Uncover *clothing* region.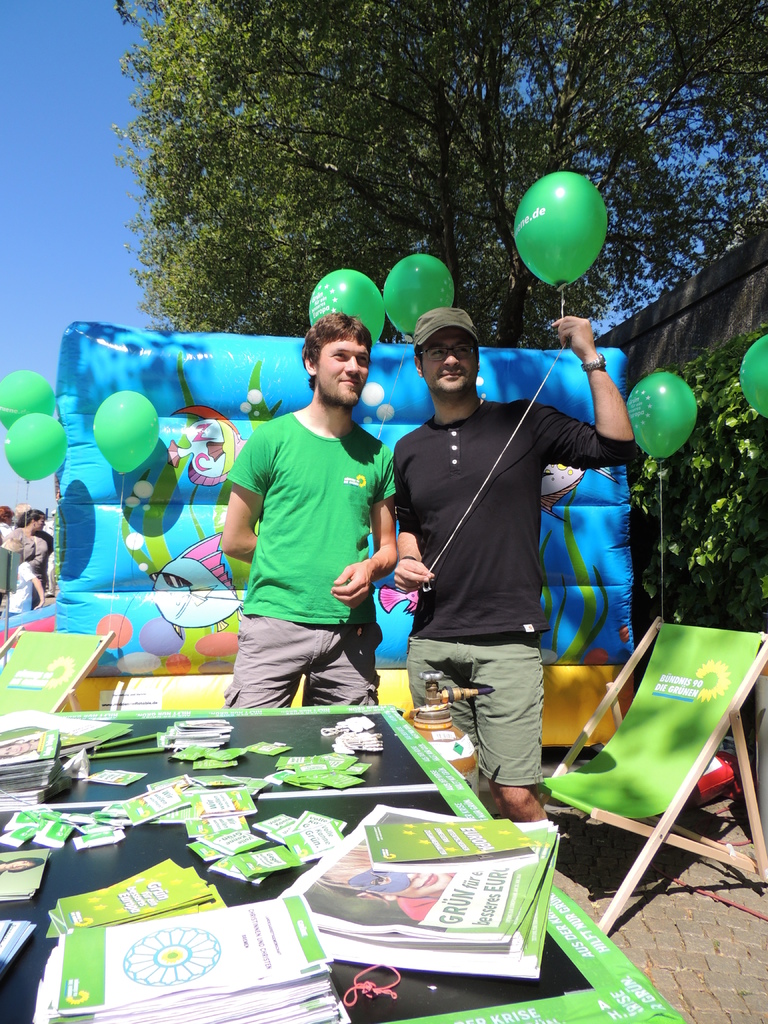
Uncovered: box=[394, 870, 456, 922].
